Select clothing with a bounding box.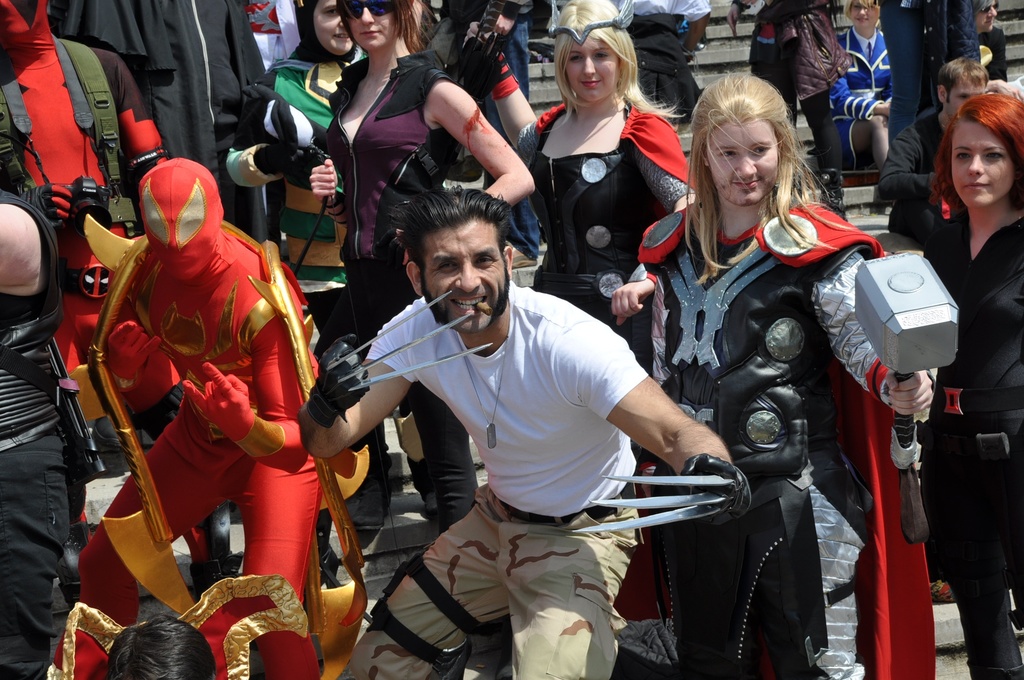
<region>362, 232, 696, 646</region>.
